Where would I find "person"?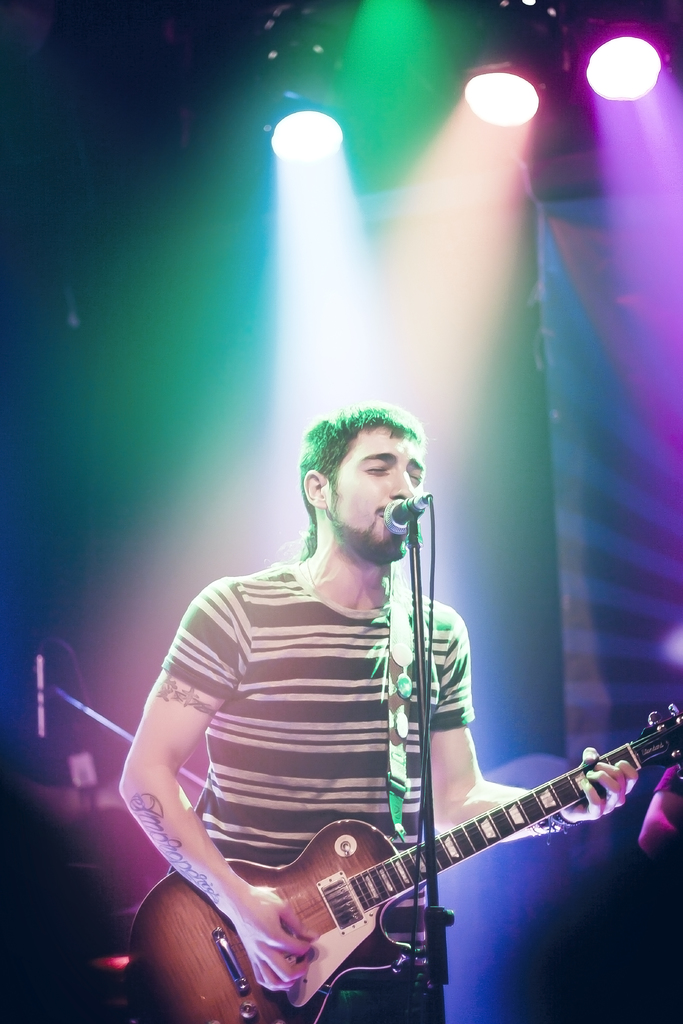
At 177, 234, 625, 996.
